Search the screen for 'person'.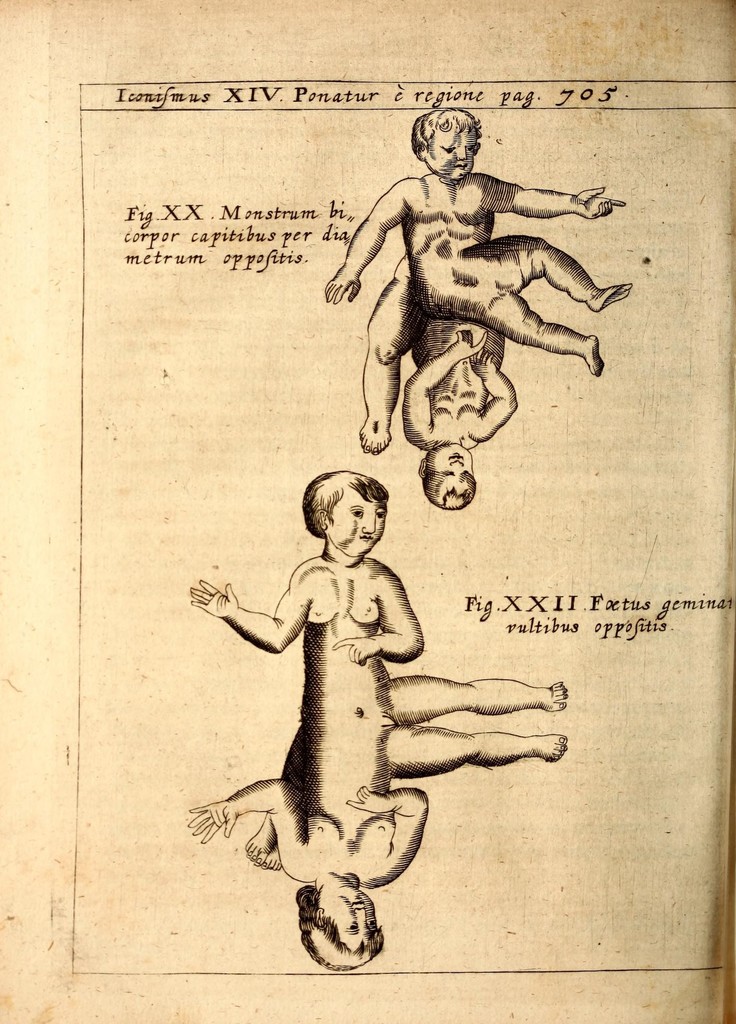
Found at [189, 470, 570, 710].
